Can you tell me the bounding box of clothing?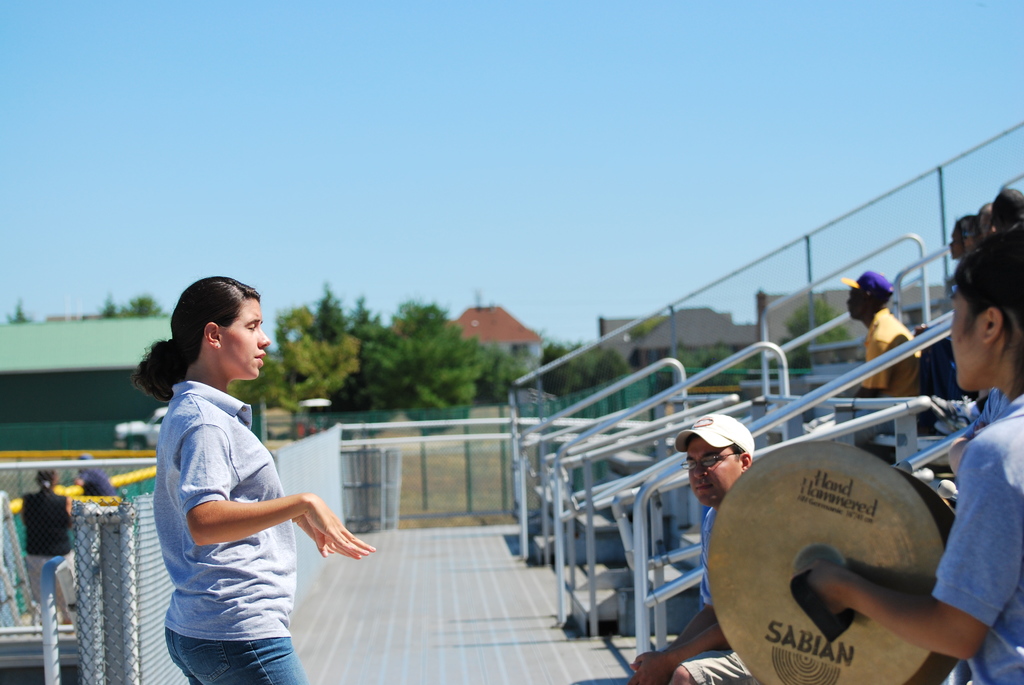
937, 382, 1023, 684.
